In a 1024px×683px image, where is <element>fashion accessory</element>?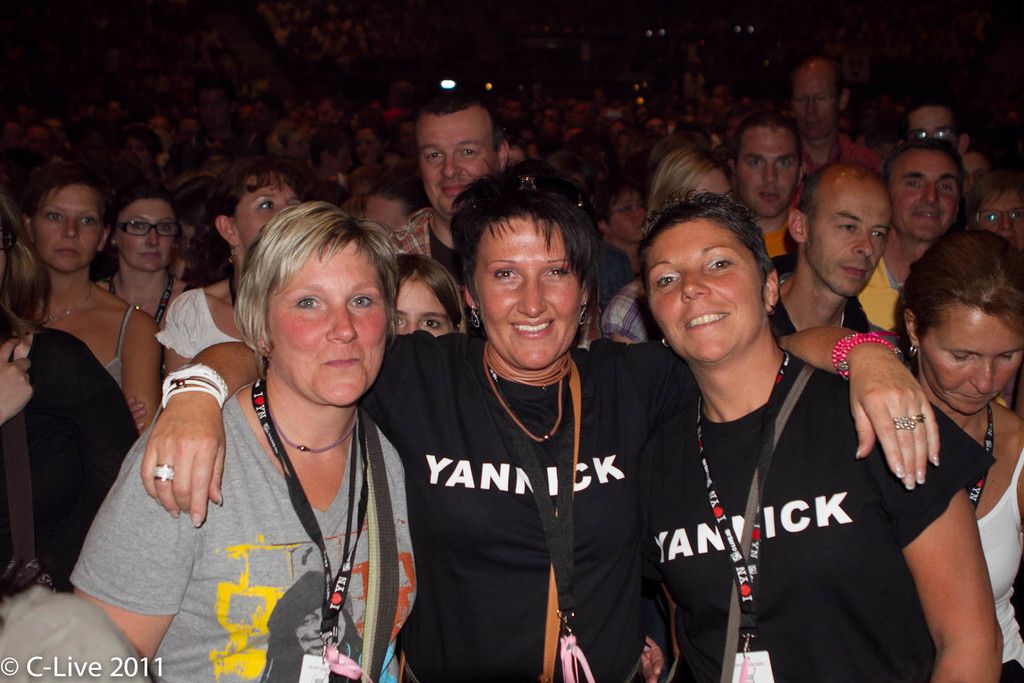
(x1=890, y1=416, x2=915, y2=432).
